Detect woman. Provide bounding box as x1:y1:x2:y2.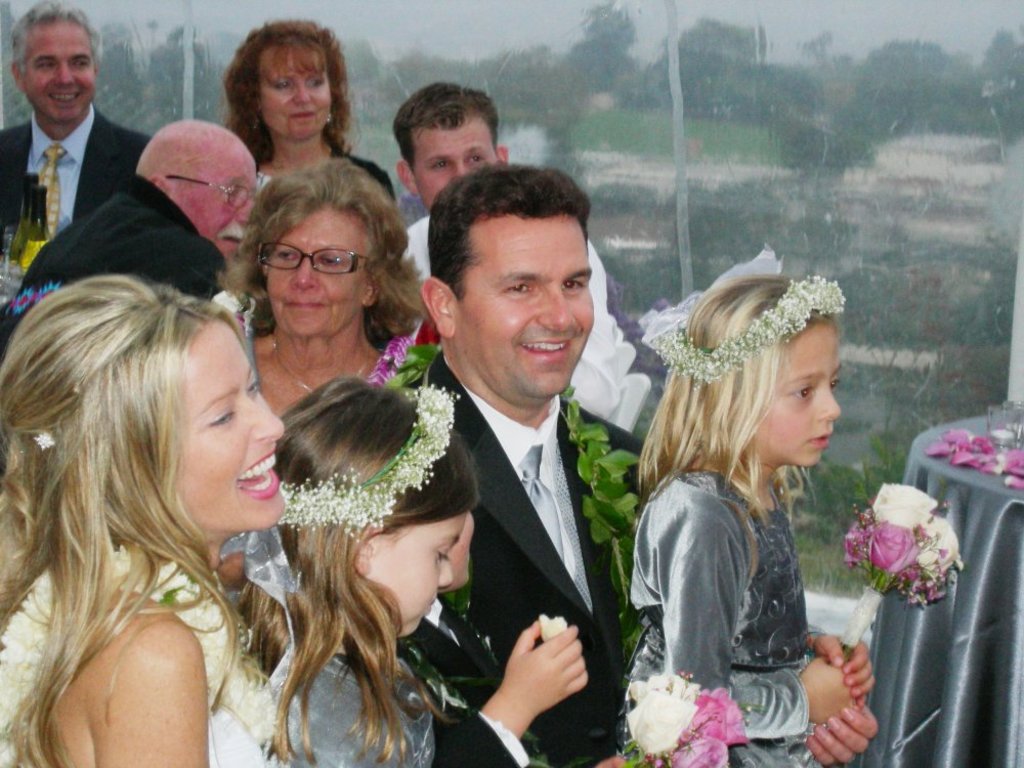
225:15:396:203.
